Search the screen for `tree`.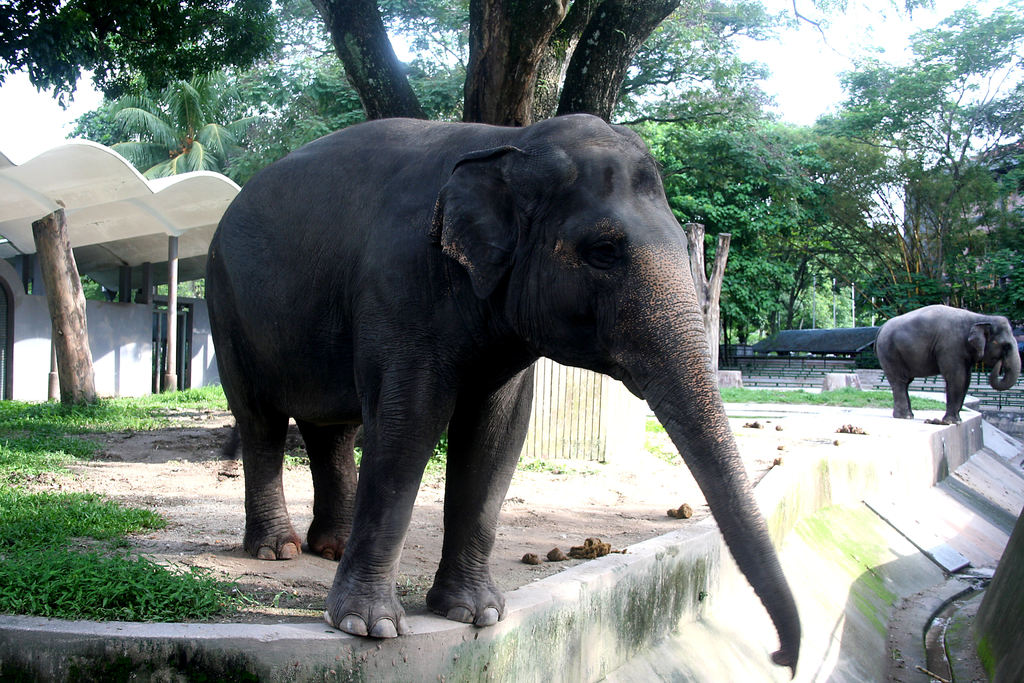
Found at select_region(258, 0, 708, 458).
